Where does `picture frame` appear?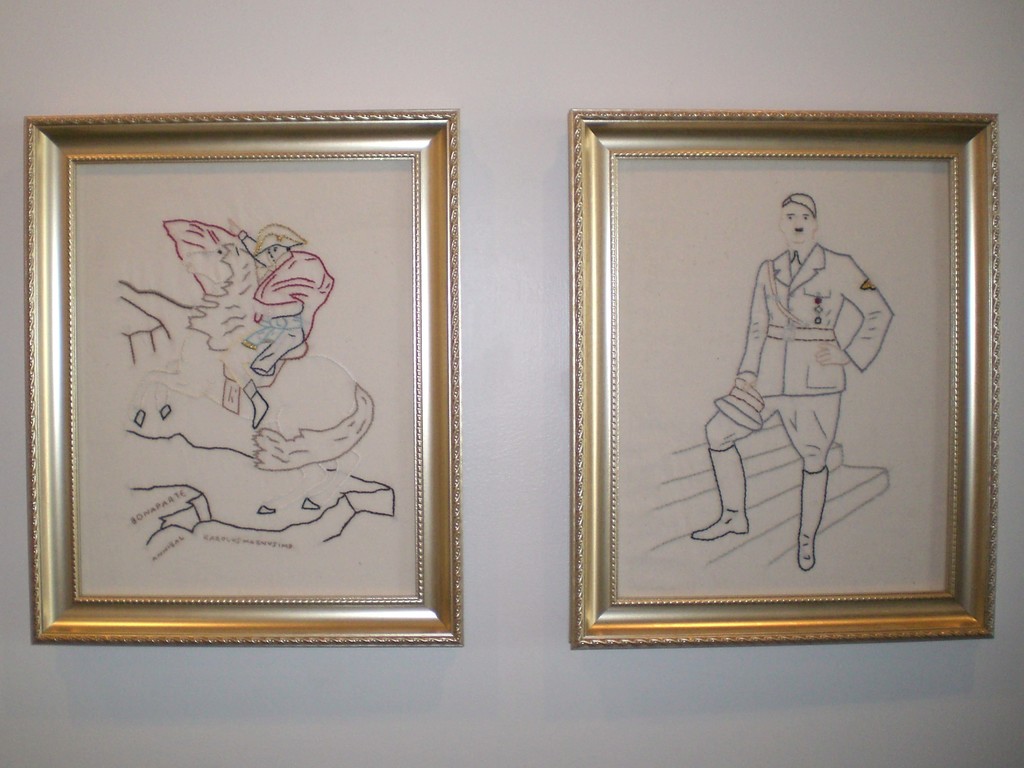
Appears at 559,102,1001,643.
